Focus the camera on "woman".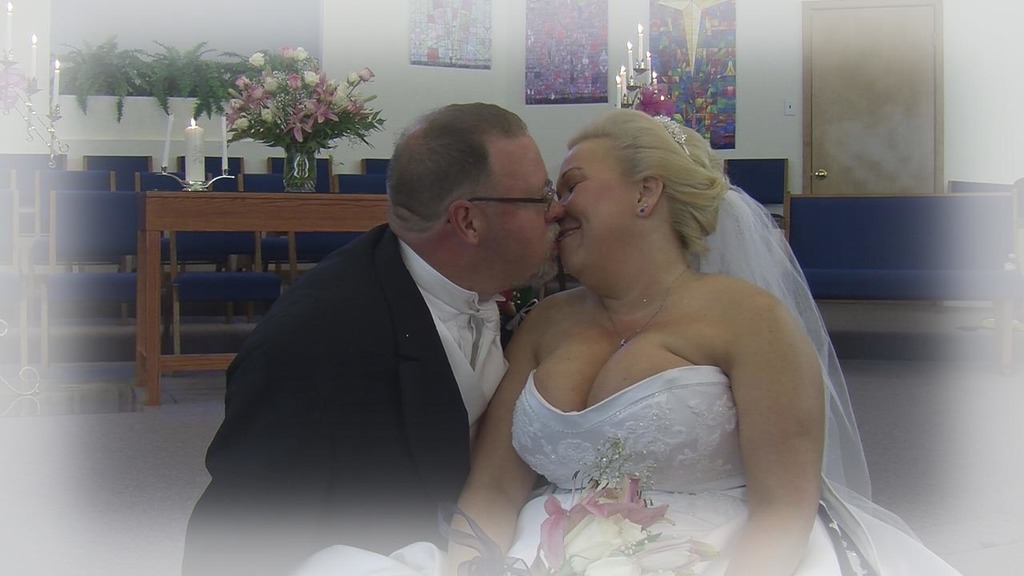
Focus region: <region>475, 98, 875, 573</region>.
